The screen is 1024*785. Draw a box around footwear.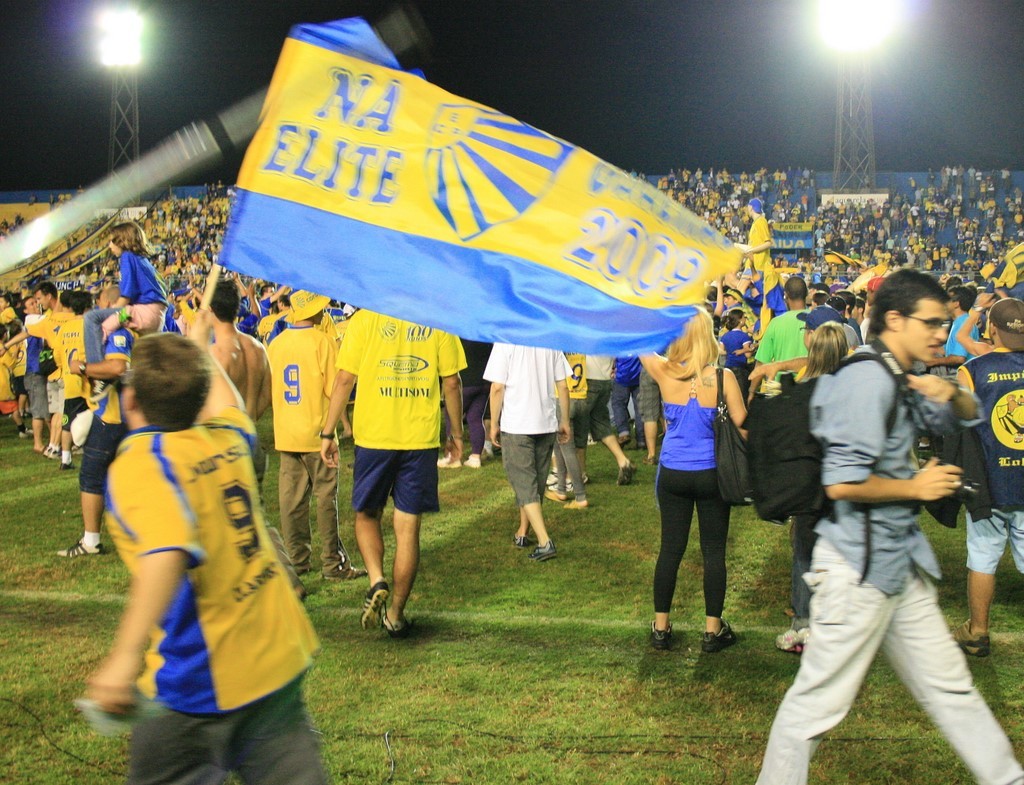
533,541,559,560.
